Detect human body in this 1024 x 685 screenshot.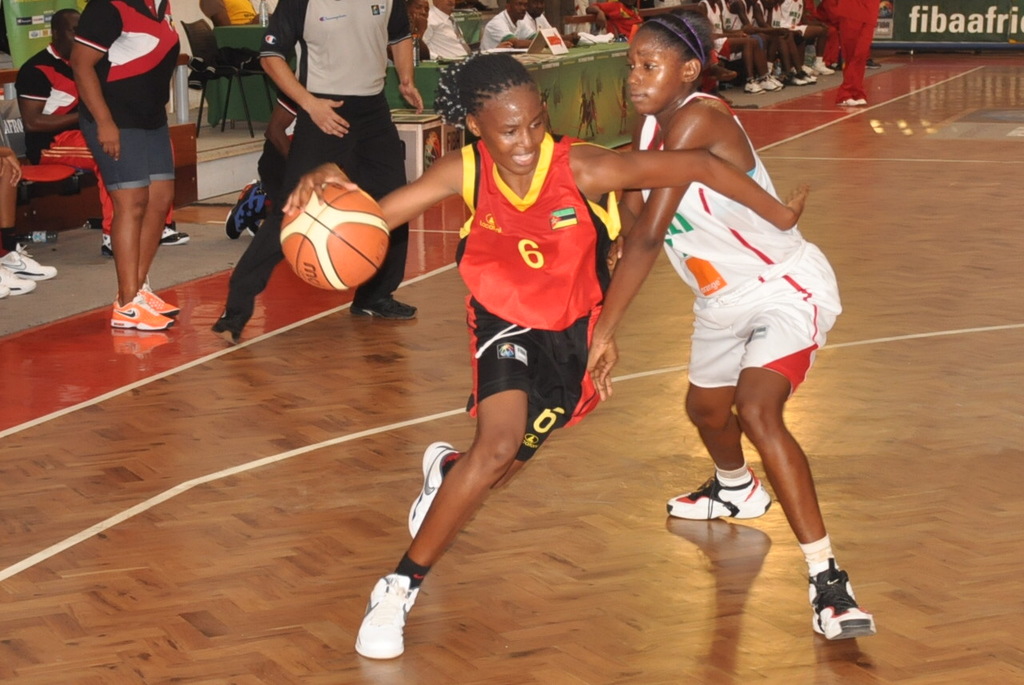
Detection: rect(518, 14, 582, 46).
